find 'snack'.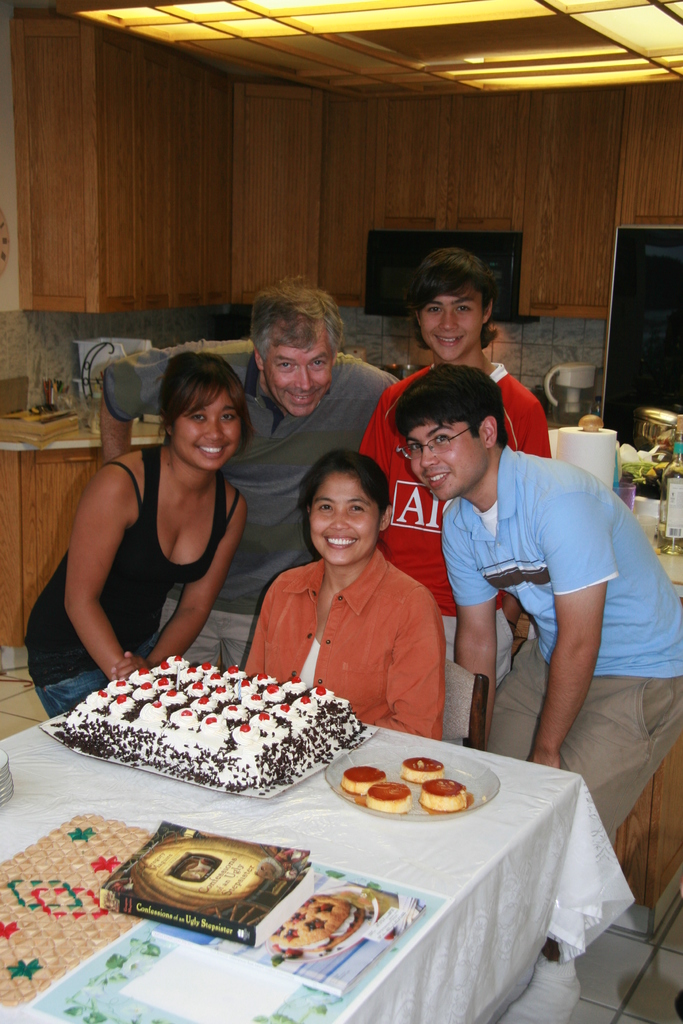
<box>342,765,384,795</box>.
